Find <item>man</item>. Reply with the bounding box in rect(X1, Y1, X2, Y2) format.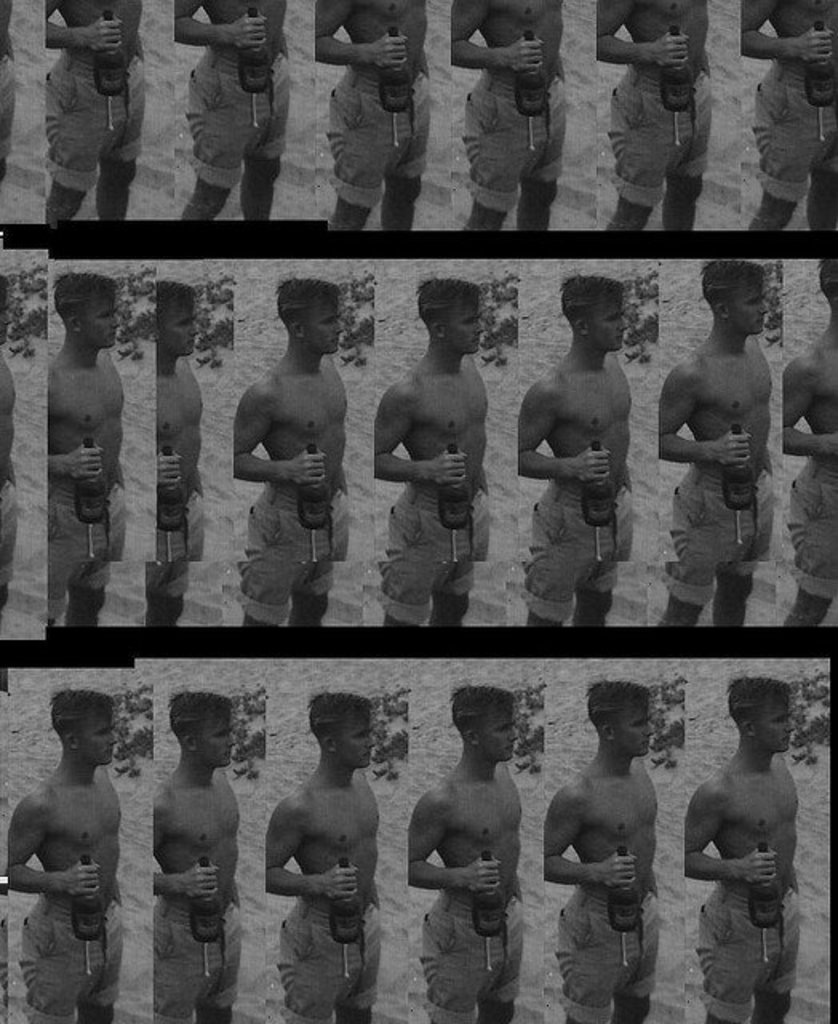
rect(377, 280, 493, 624).
